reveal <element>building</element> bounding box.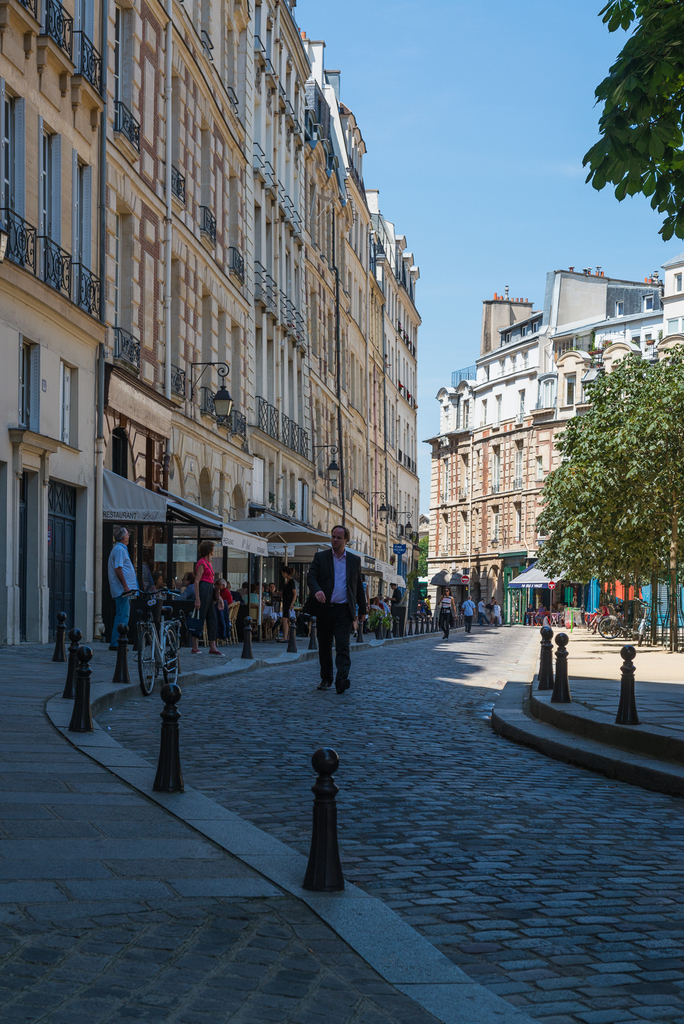
Revealed: (left=423, top=271, right=683, bottom=633).
